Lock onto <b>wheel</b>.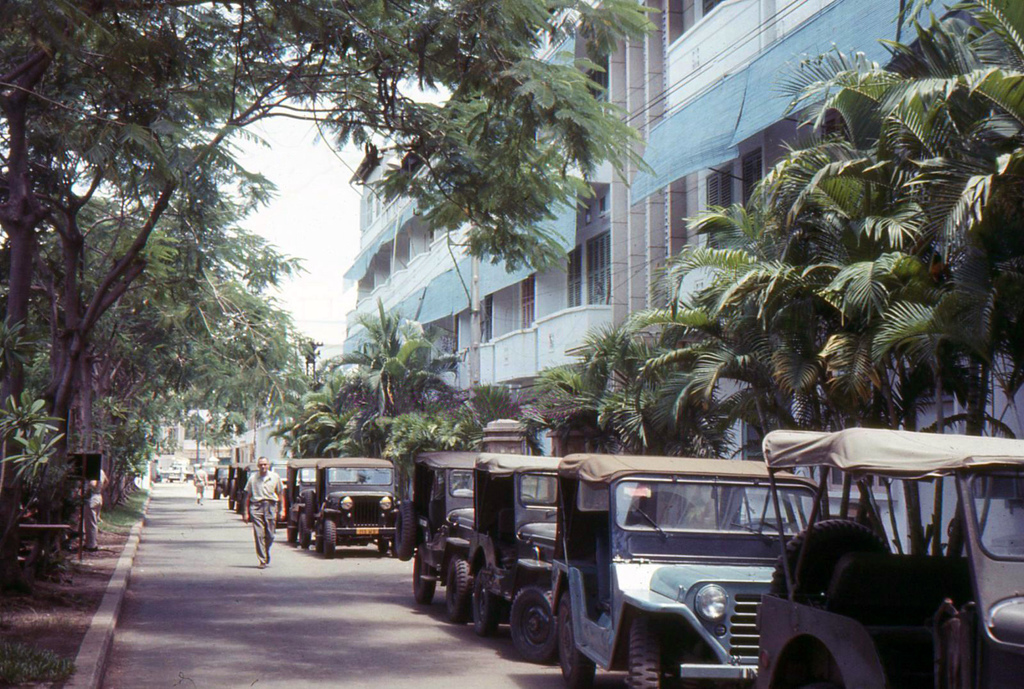
Locked: [x1=303, y1=489, x2=314, y2=528].
